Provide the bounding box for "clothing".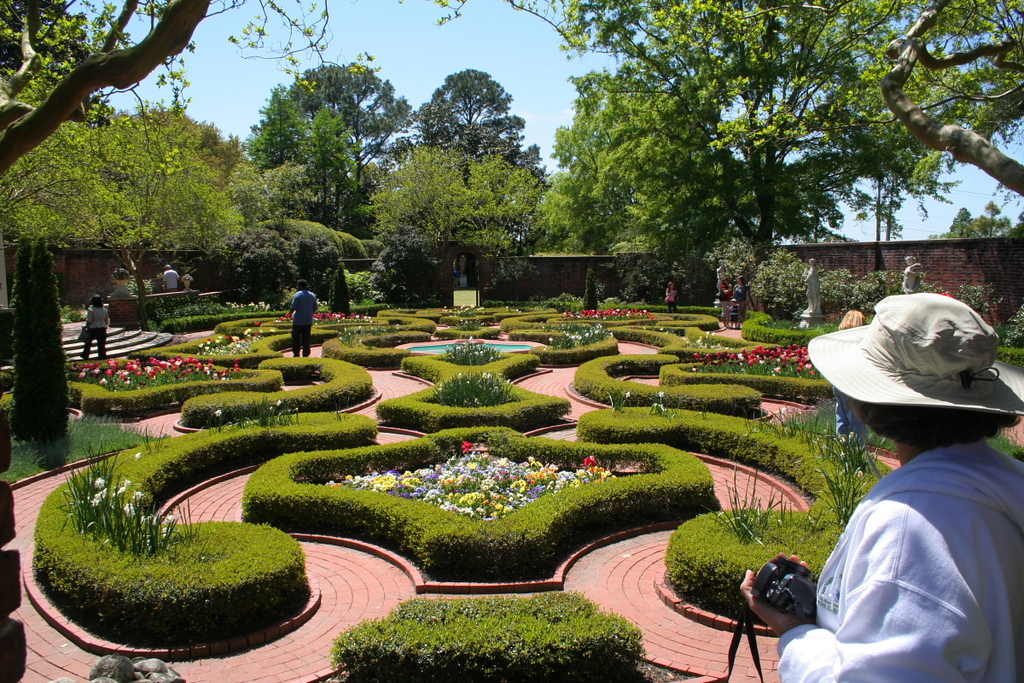
[656, 286, 689, 318].
